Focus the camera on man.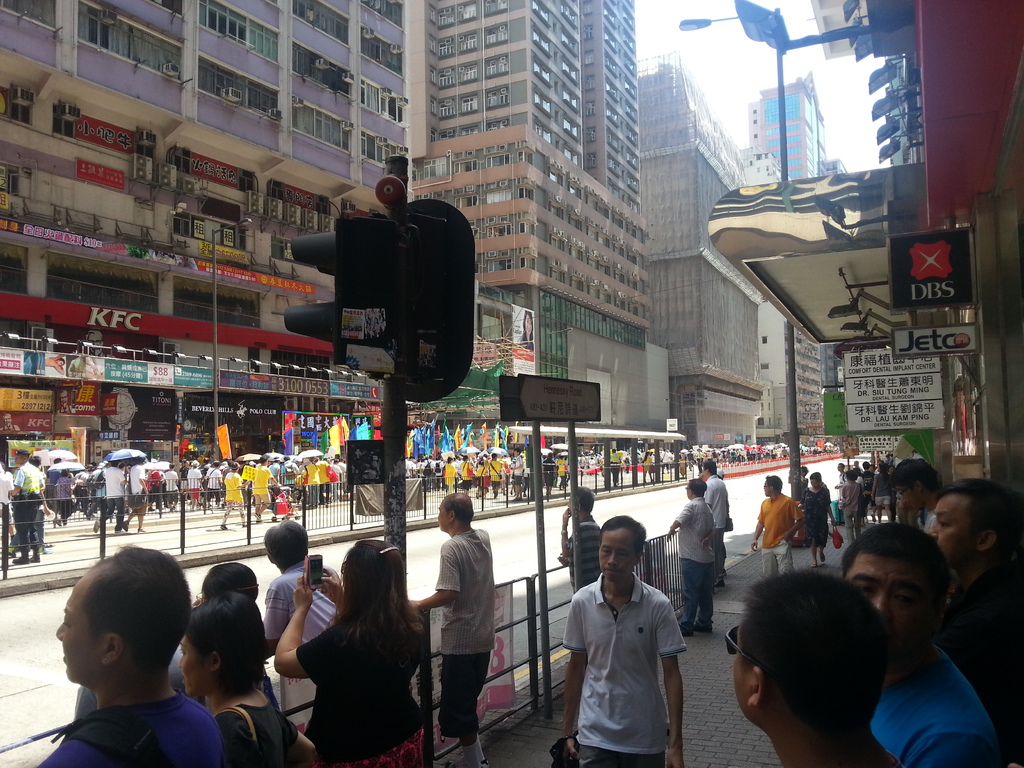
Focus region: locate(0, 406, 24, 429).
